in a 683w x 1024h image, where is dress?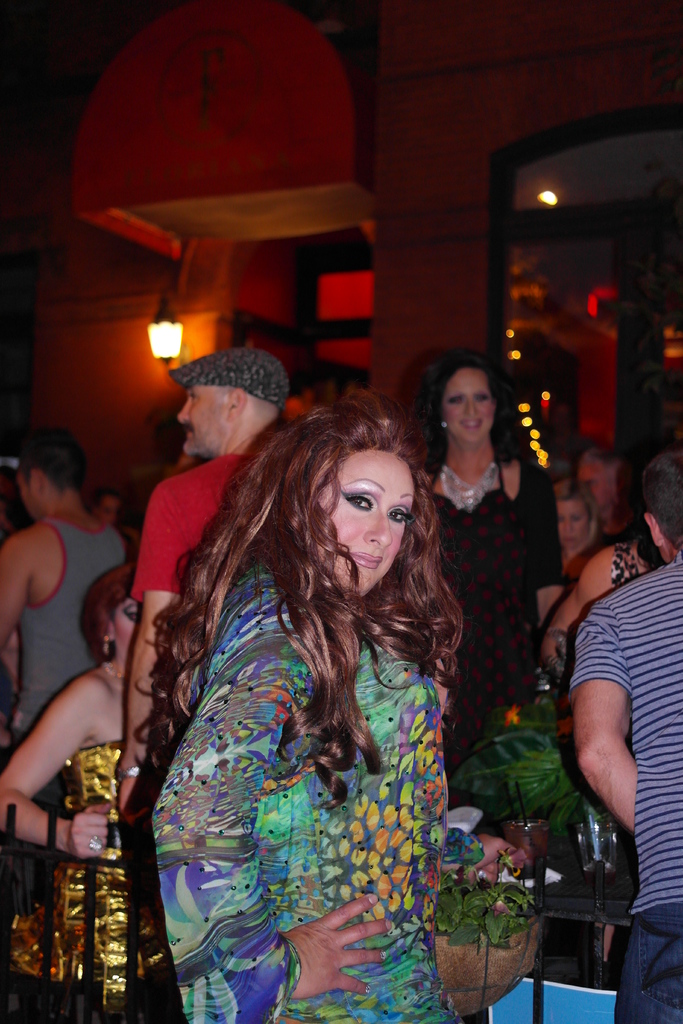
(427, 457, 539, 776).
